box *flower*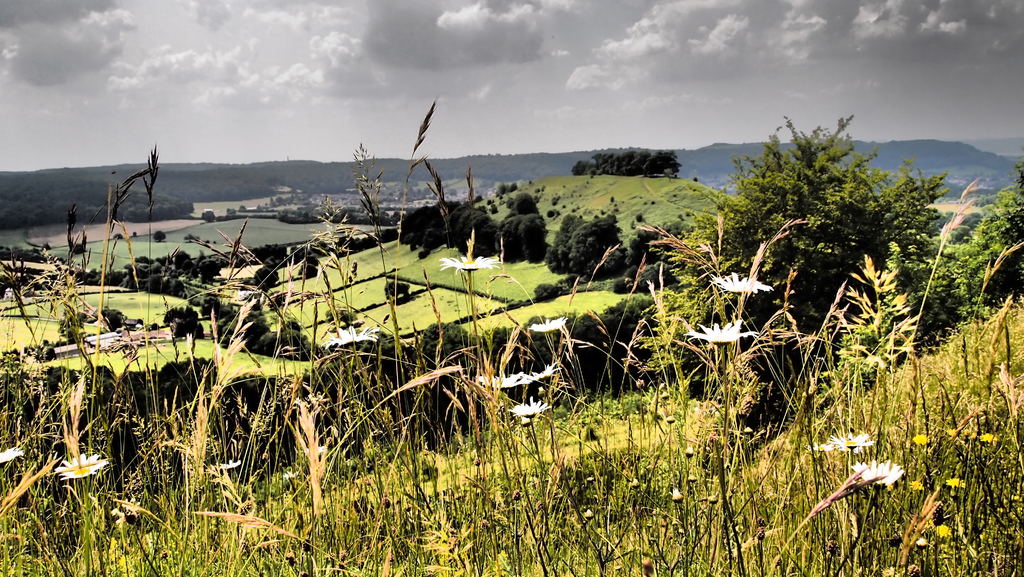
BBox(910, 479, 923, 491)
